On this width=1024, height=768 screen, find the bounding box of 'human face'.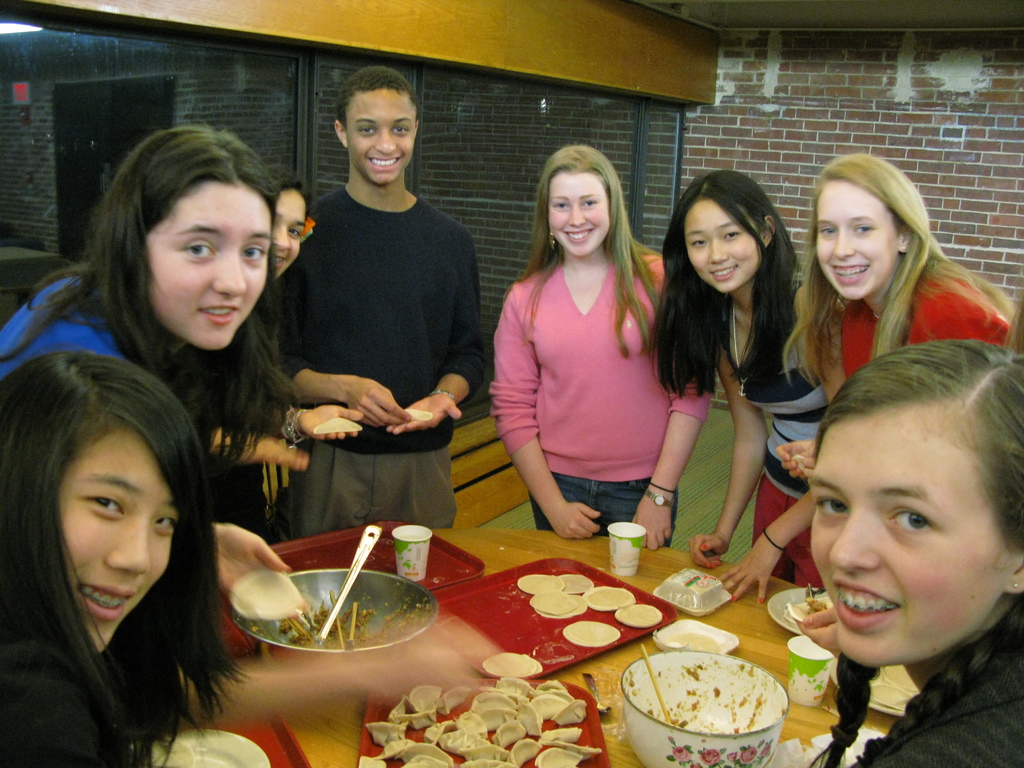
Bounding box: (273,186,306,275).
